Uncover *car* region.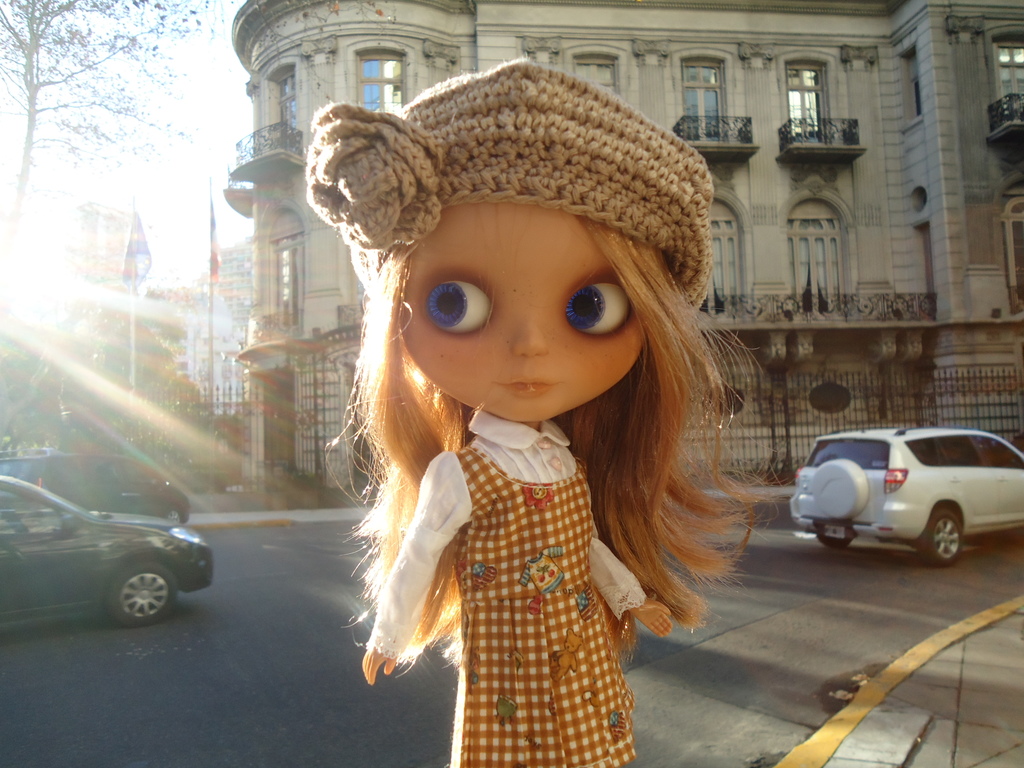
Uncovered: bbox=[789, 422, 1023, 570].
